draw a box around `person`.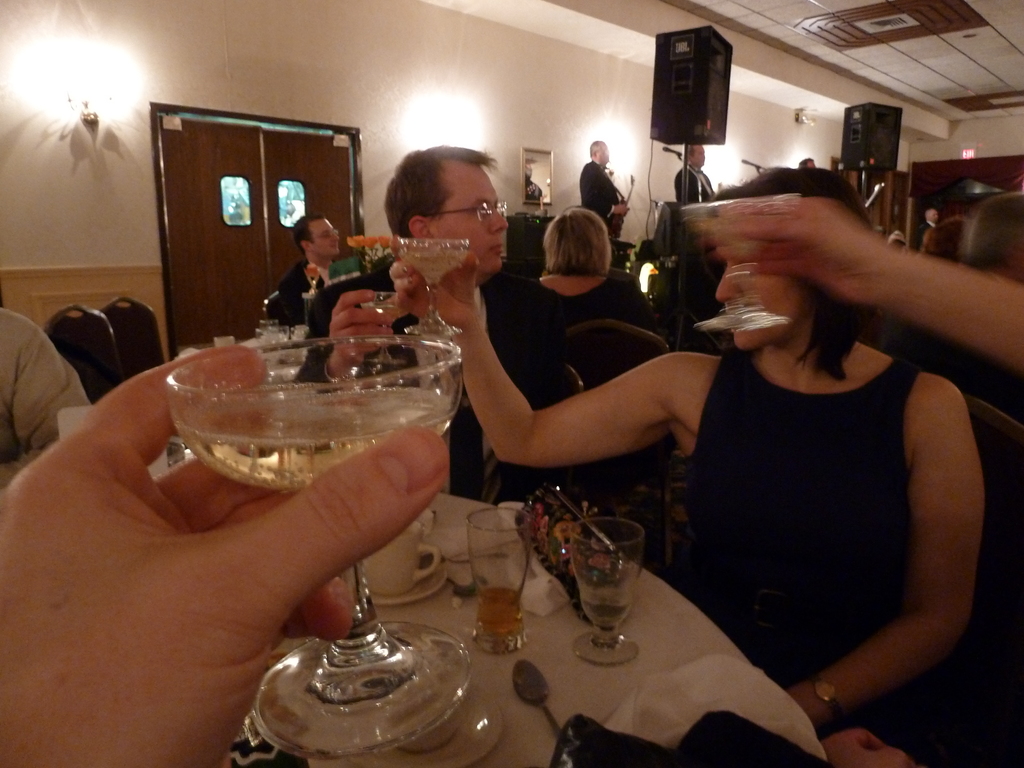
674, 145, 715, 204.
